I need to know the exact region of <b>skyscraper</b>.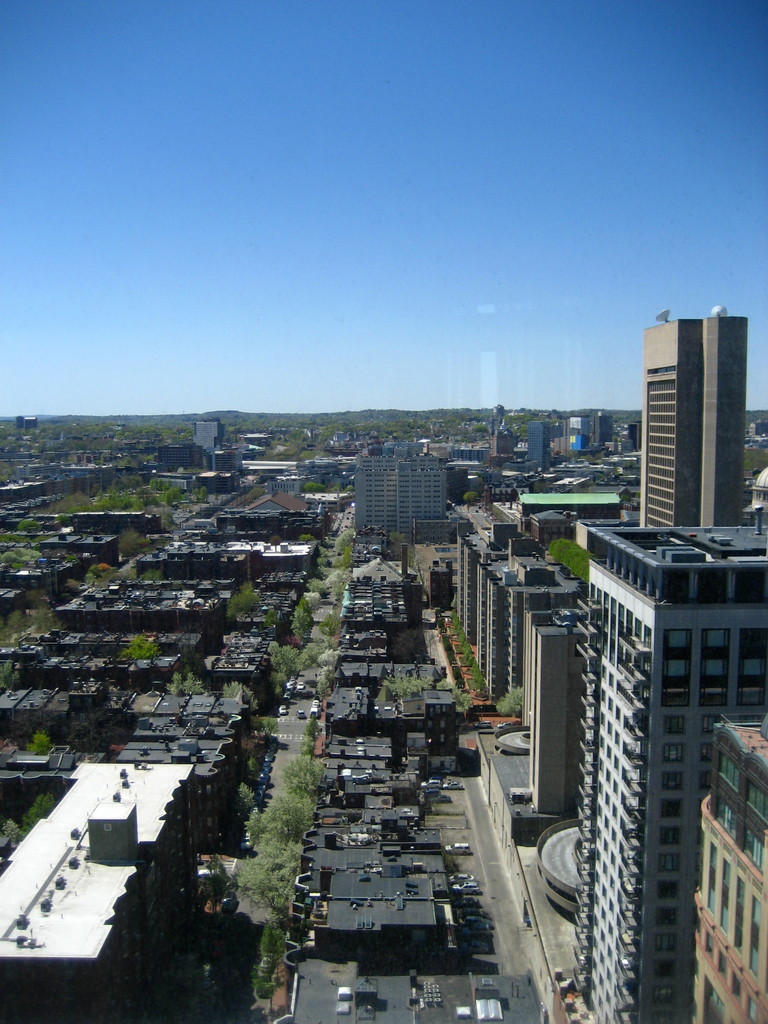
Region: (559,523,762,1023).
